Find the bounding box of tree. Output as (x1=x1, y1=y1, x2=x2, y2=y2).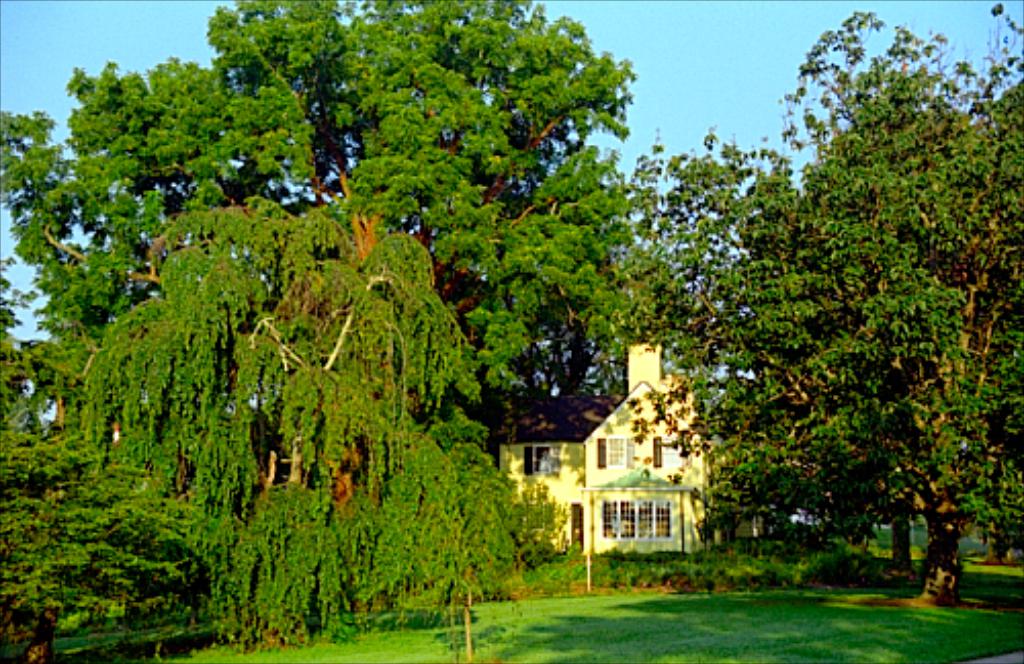
(x1=0, y1=0, x2=655, y2=387).
